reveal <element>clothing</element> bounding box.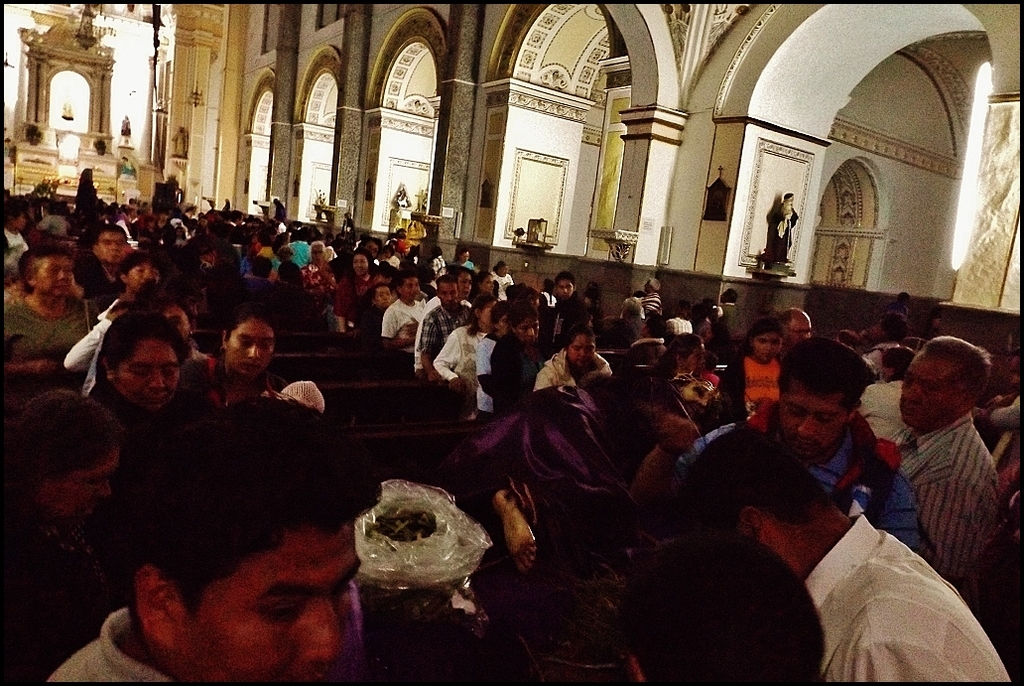
Revealed: <region>410, 306, 469, 364</region>.
